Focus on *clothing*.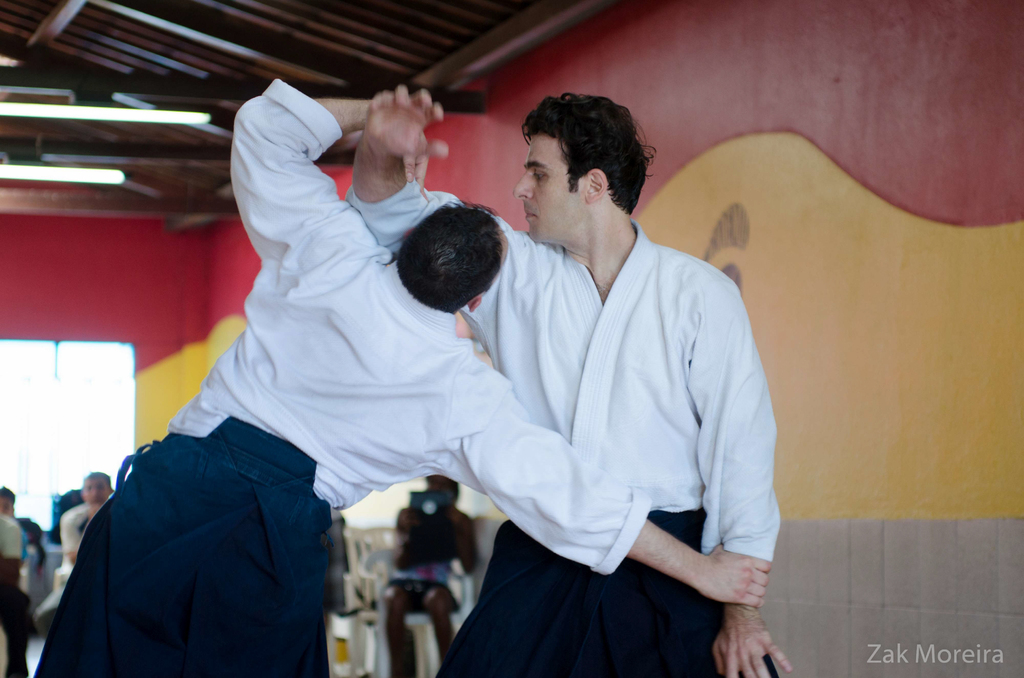
Focused at box=[33, 78, 651, 677].
